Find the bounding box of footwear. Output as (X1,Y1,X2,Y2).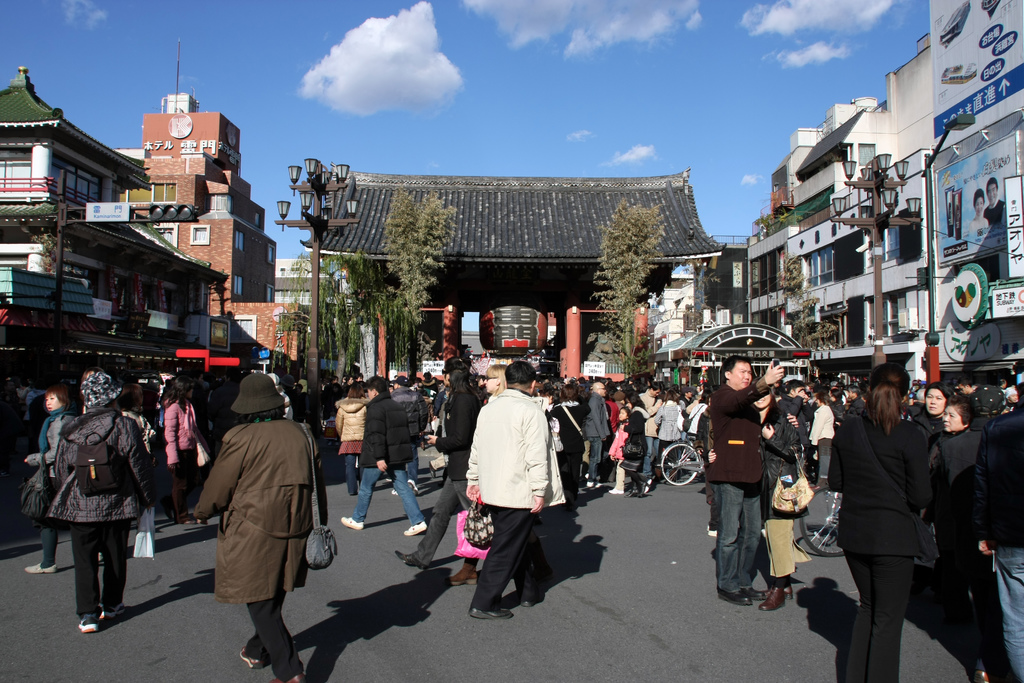
(271,671,302,681).
